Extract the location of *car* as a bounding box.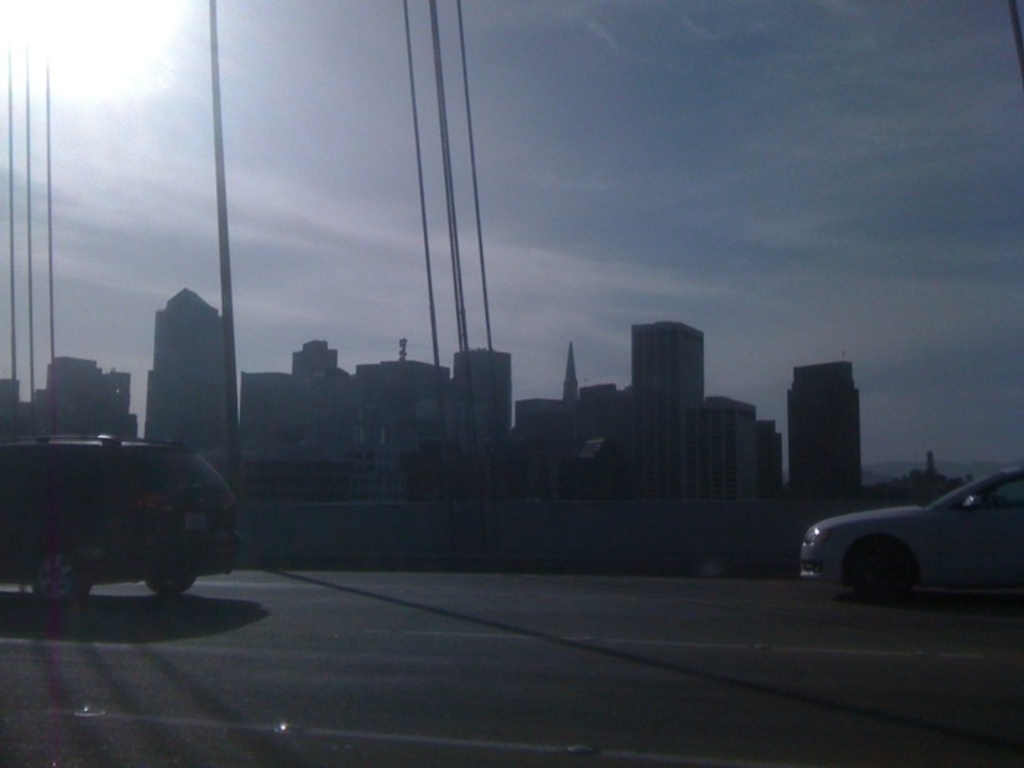
crop(0, 432, 244, 603).
